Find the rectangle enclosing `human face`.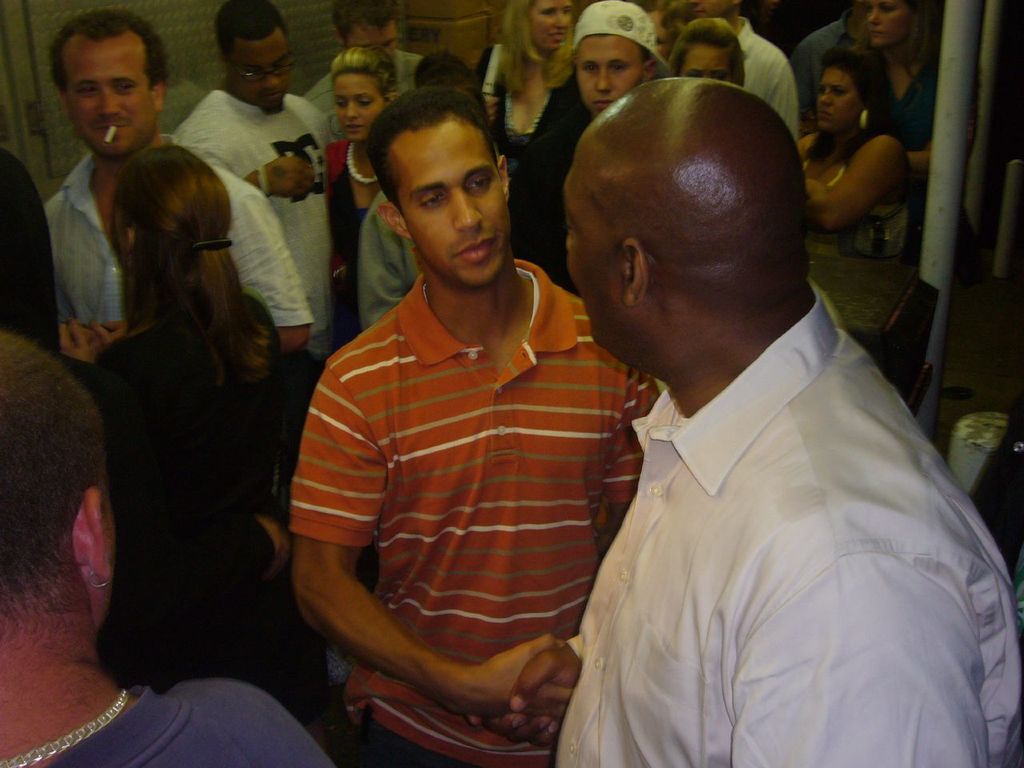
679:43:733:89.
